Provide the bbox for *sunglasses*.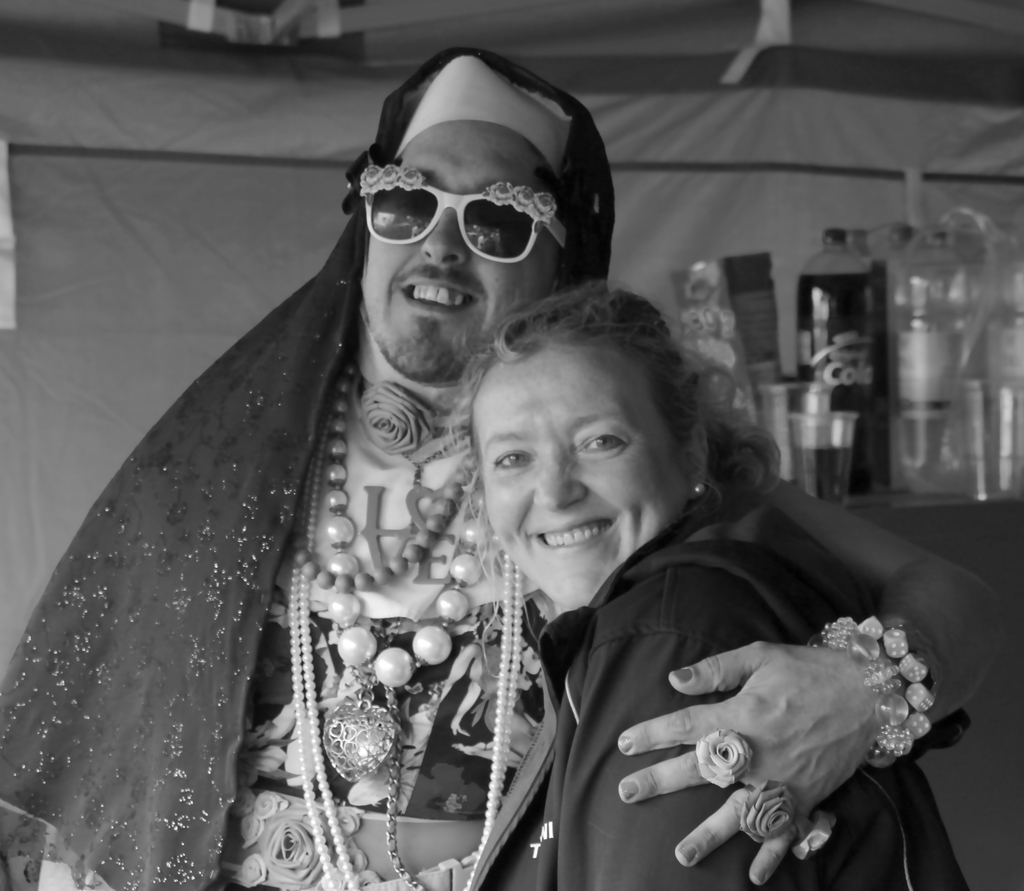
(x1=358, y1=167, x2=564, y2=265).
